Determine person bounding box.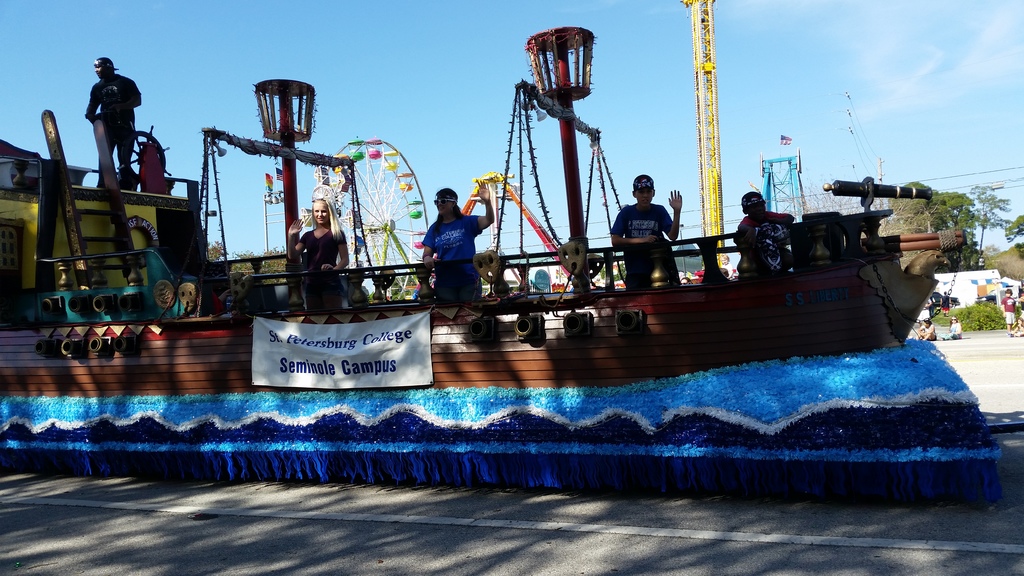
Determined: BBox(412, 183, 493, 303).
